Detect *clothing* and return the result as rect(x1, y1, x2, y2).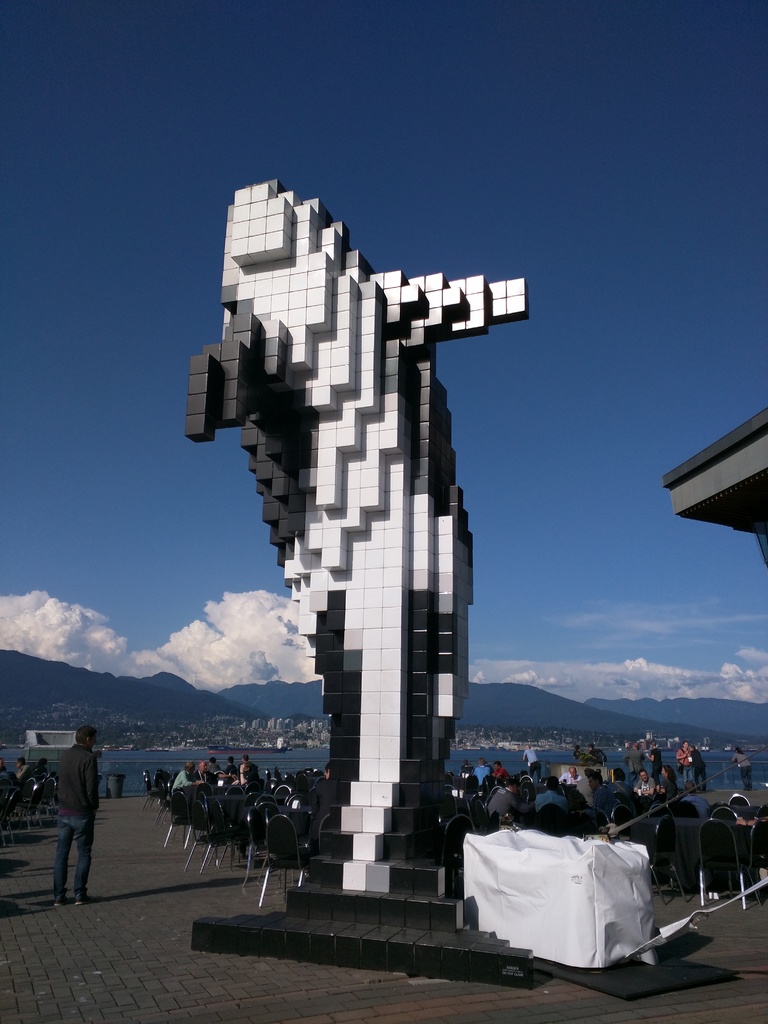
rect(646, 743, 664, 778).
